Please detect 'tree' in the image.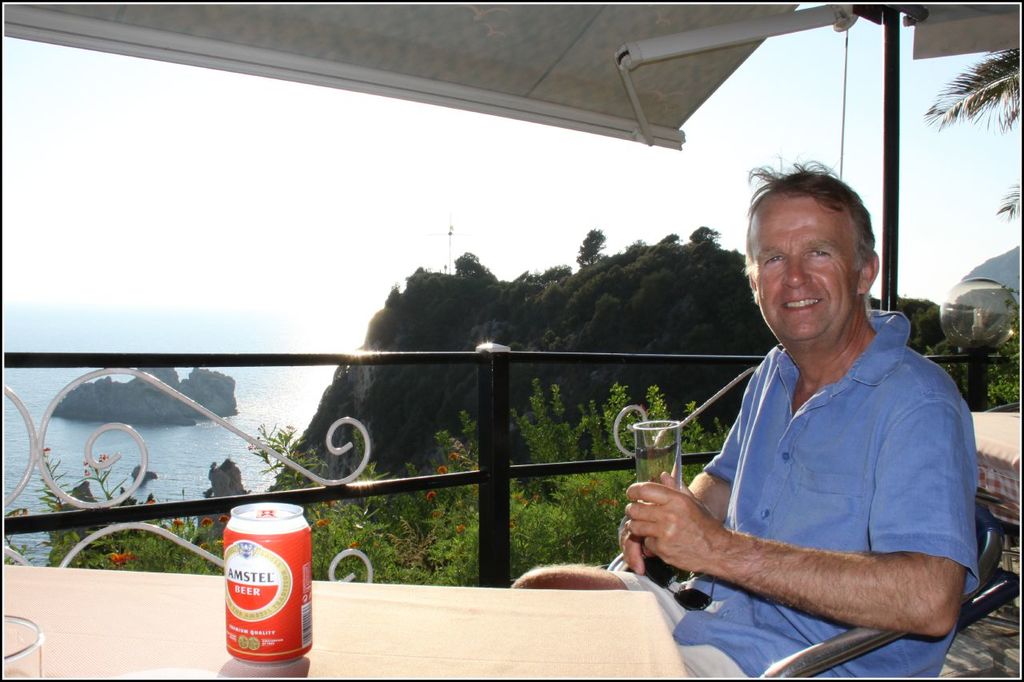
<bbox>919, 48, 1023, 219</bbox>.
